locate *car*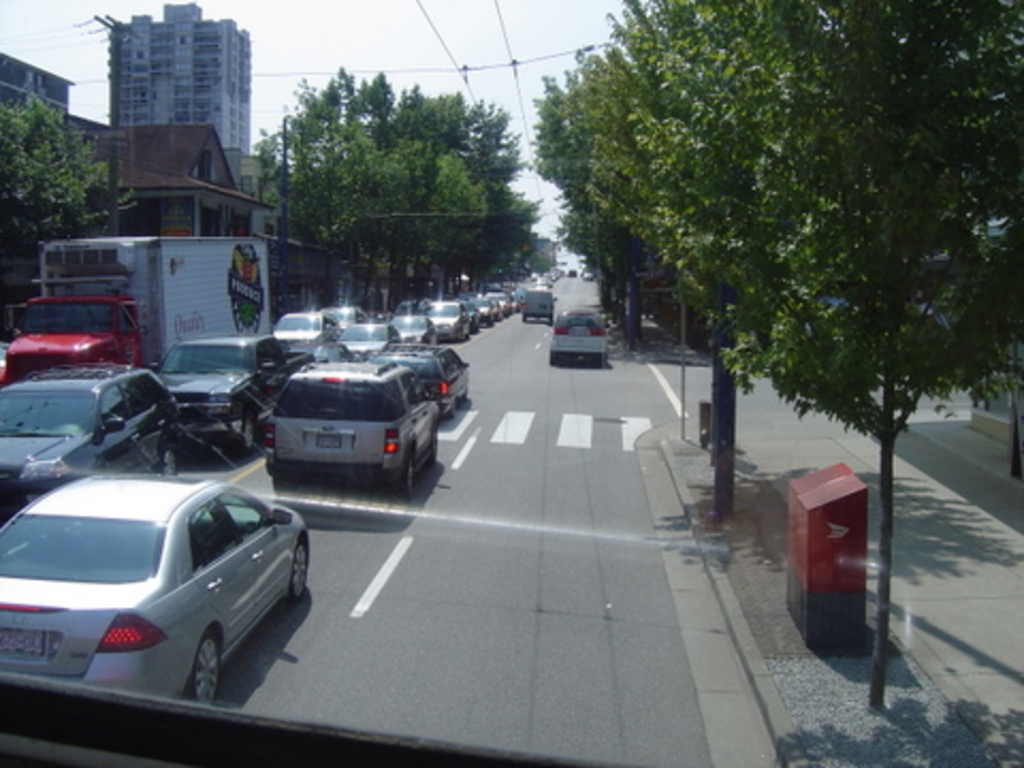
[388,311,435,339]
